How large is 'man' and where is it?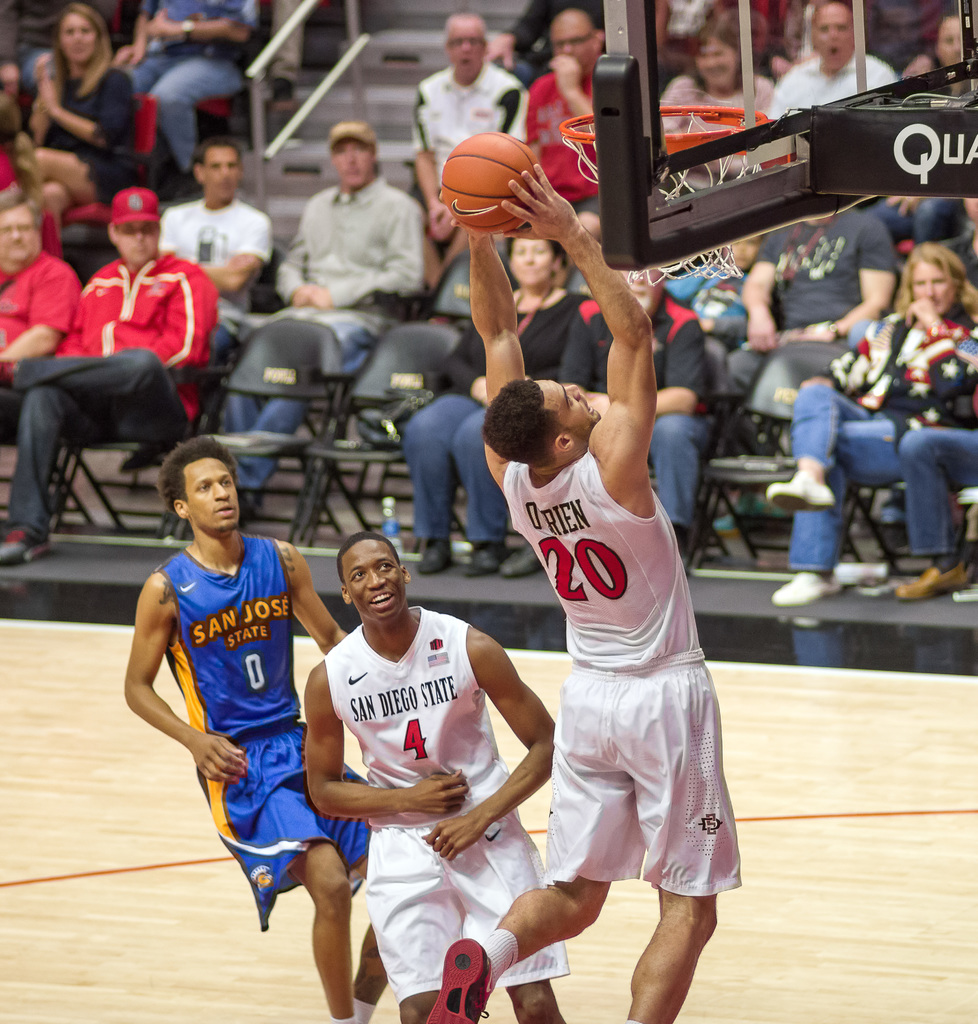
Bounding box: BBox(399, 13, 534, 247).
